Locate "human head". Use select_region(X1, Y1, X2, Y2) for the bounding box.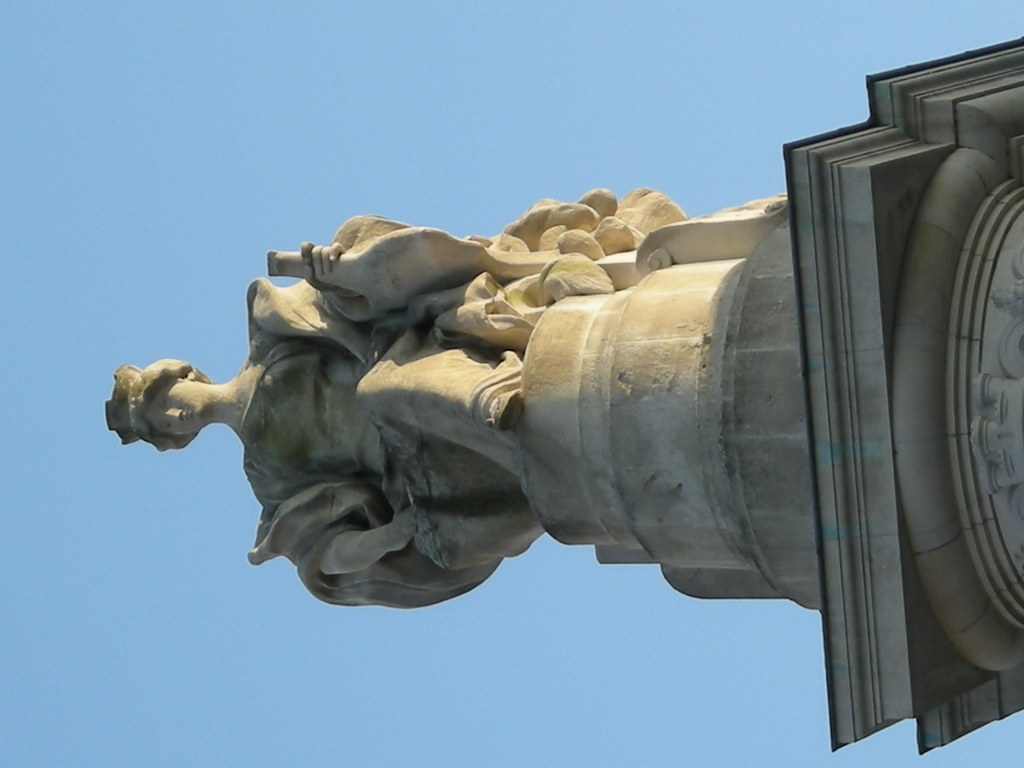
select_region(122, 350, 216, 454).
